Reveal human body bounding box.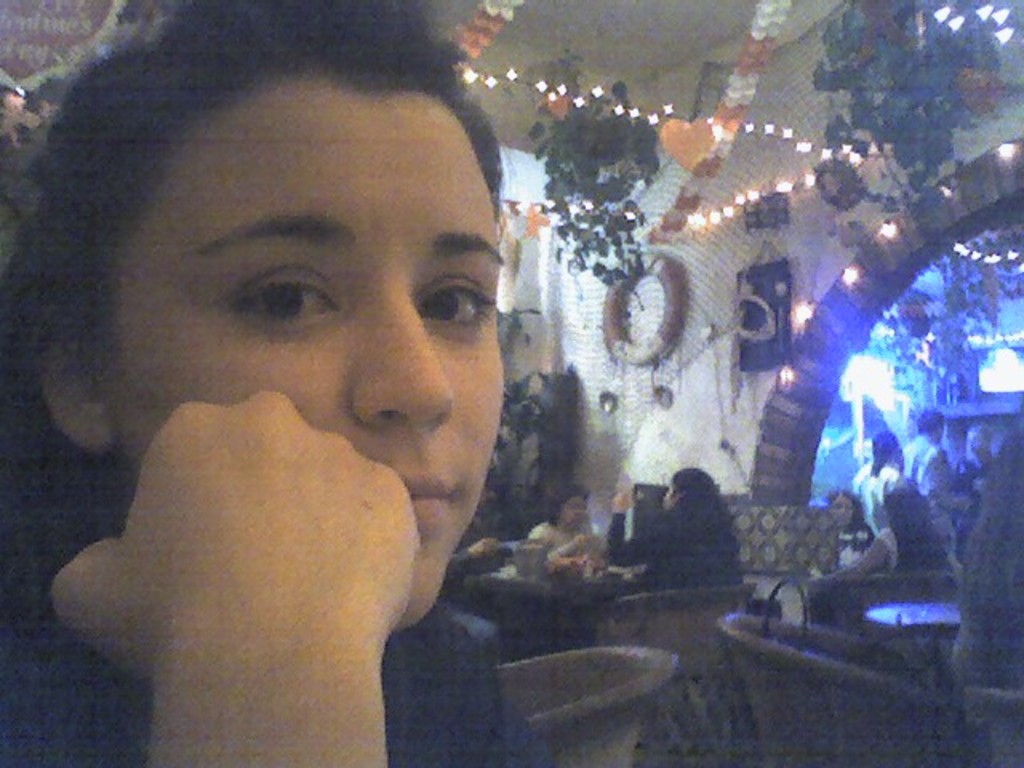
Revealed: crop(6, 40, 598, 742).
